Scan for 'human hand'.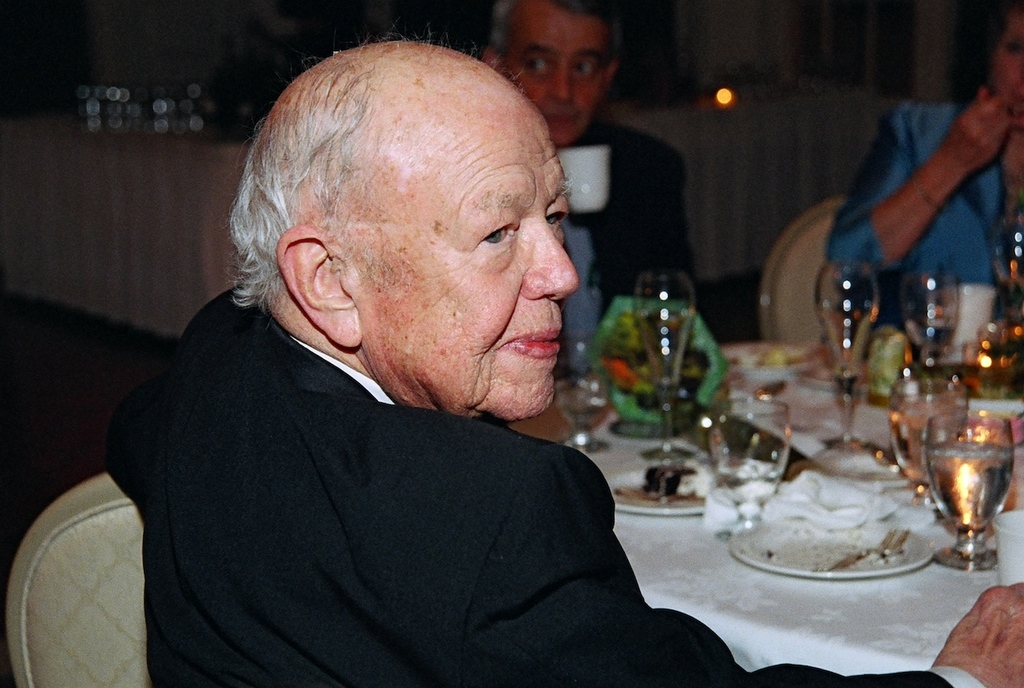
Scan result: x1=940, y1=82, x2=1006, y2=180.
